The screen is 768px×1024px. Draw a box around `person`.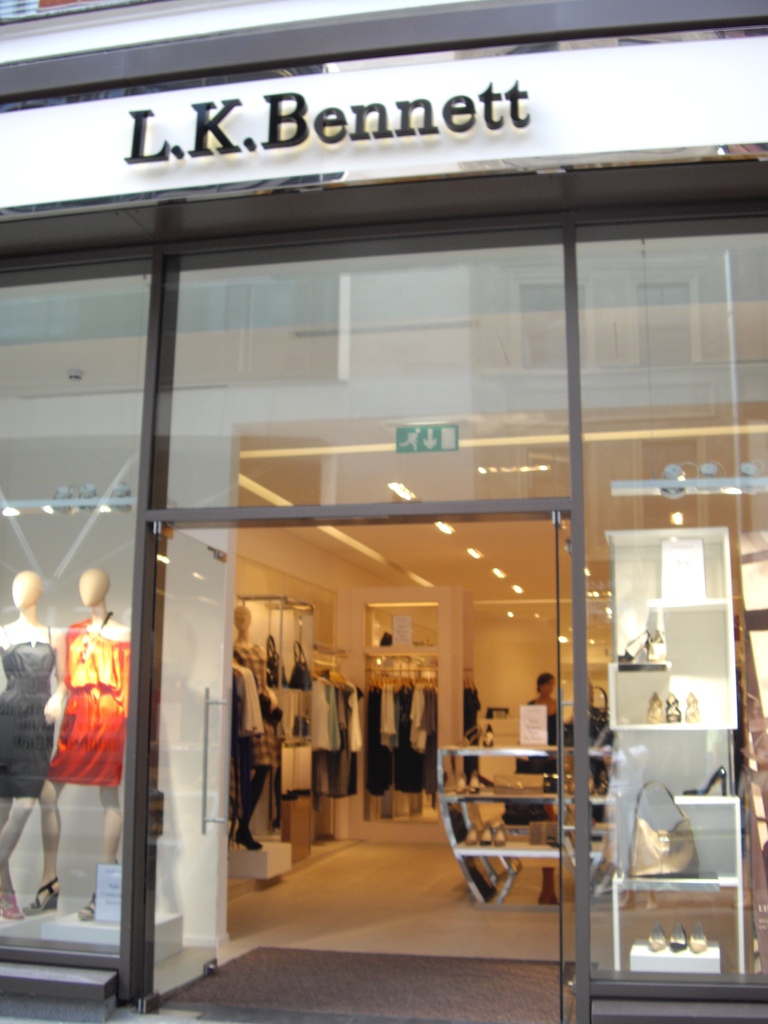
(0, 568, 67, 920).
